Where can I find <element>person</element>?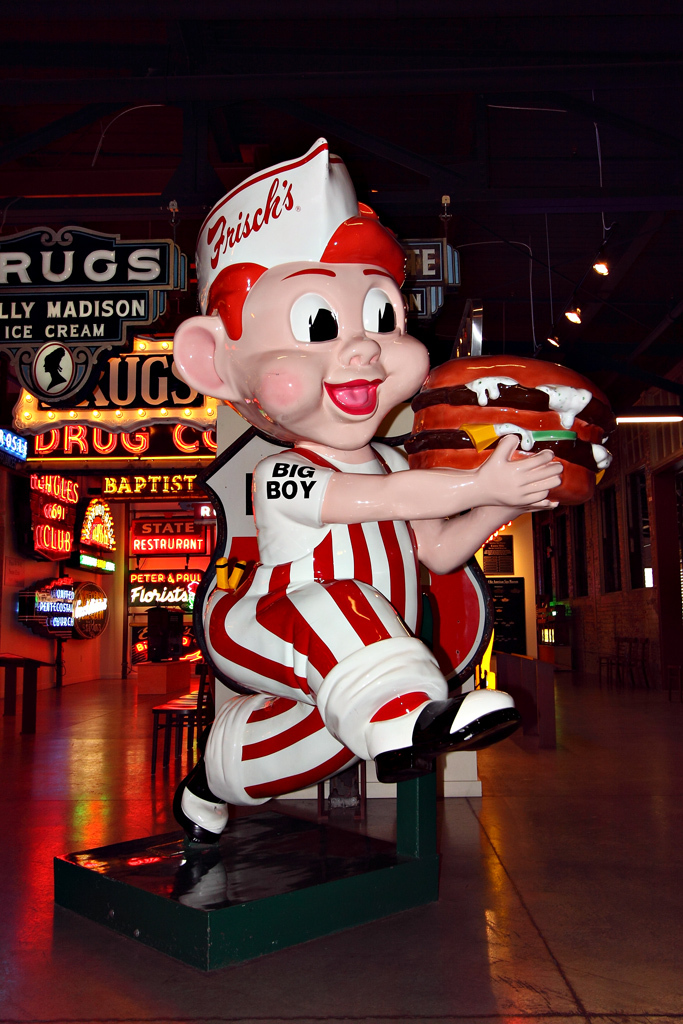
You can find it at pyautogui.locateOnScreen(150, 157, 547, 915).
